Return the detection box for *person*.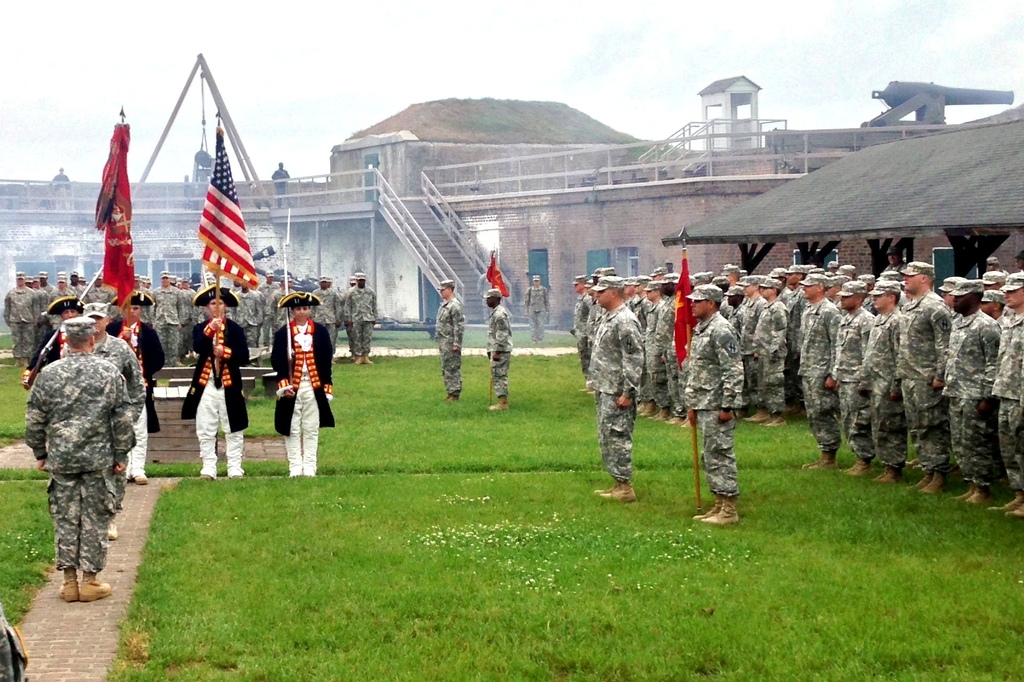
(x1=270, y1=159, x2=291, y2=210).
